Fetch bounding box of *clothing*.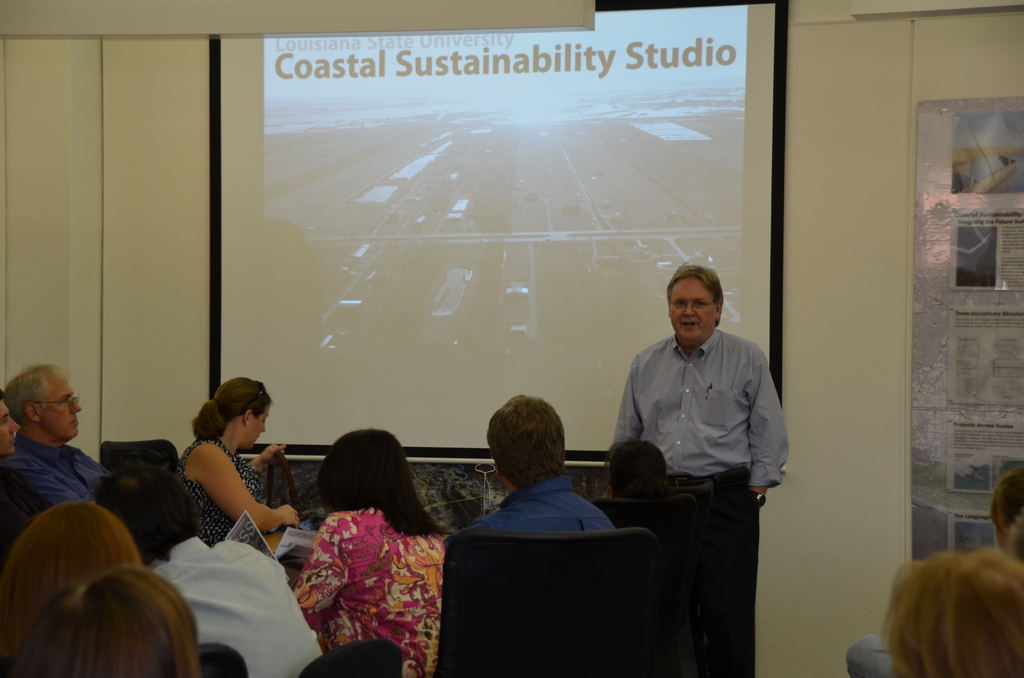
Bbox: (left=850, top=633, right=897, bottom=677).
